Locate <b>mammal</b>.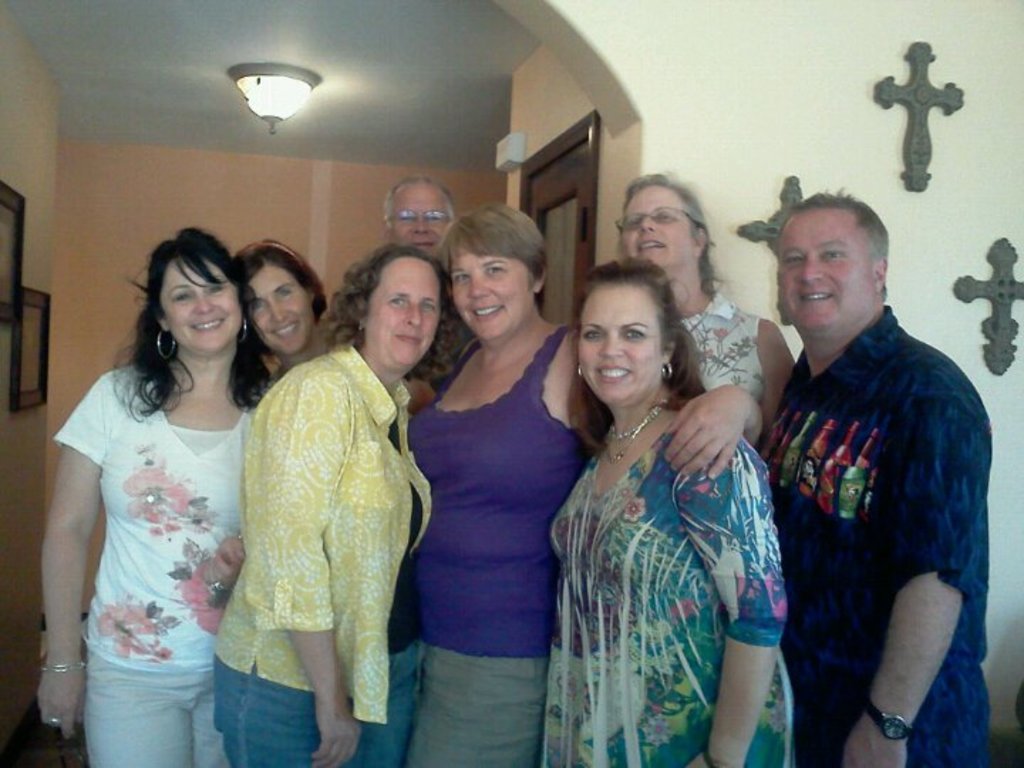
Bounding box: left=371, top=172, right=482, bottom=393.
